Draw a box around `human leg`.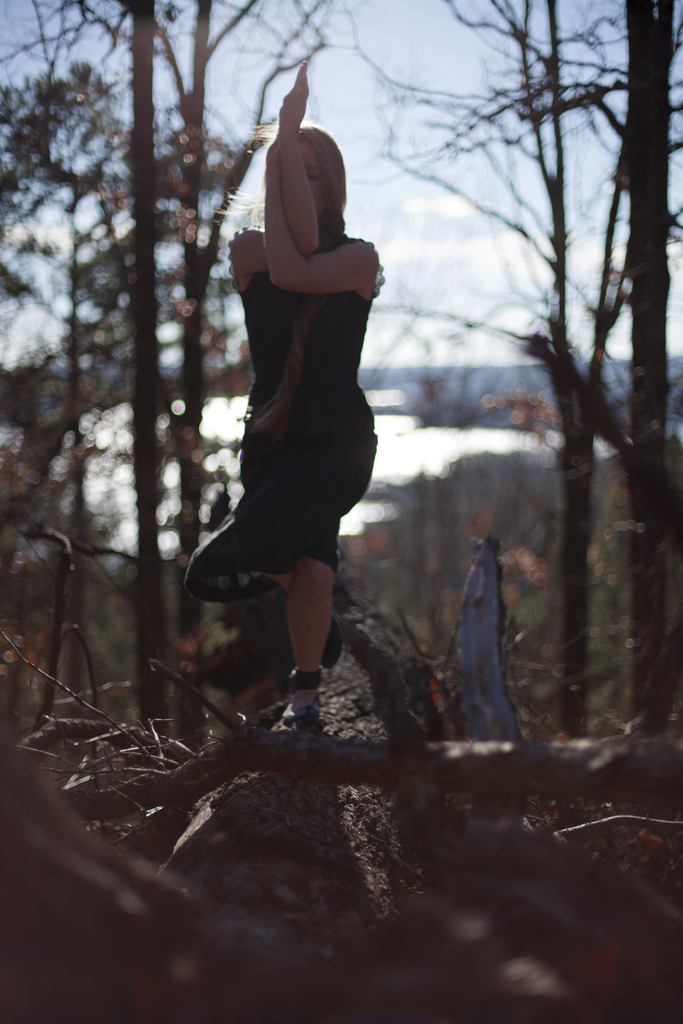
Rect(268, 552, 335, 721).
